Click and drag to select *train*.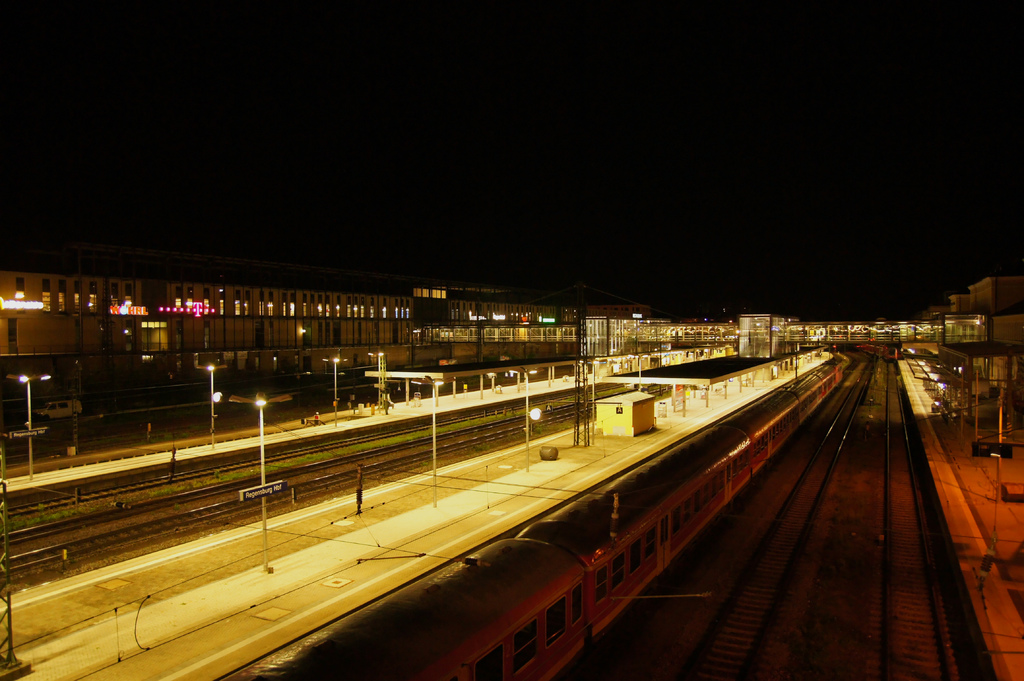
Selection: select_region(214, 355, 844, 680).
